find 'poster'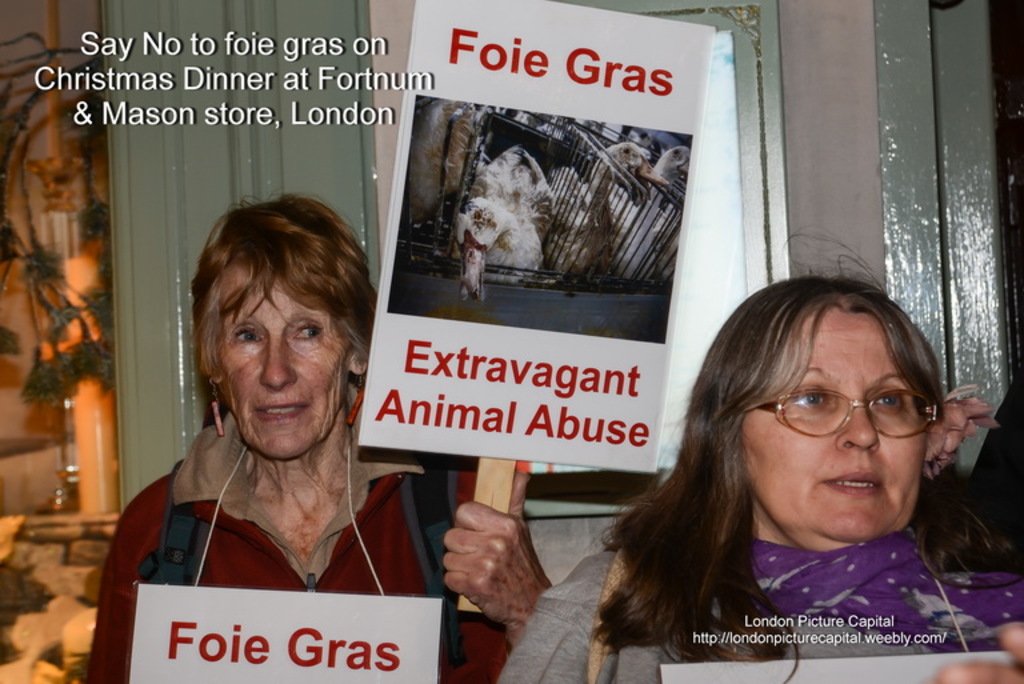
124,585,451,683
